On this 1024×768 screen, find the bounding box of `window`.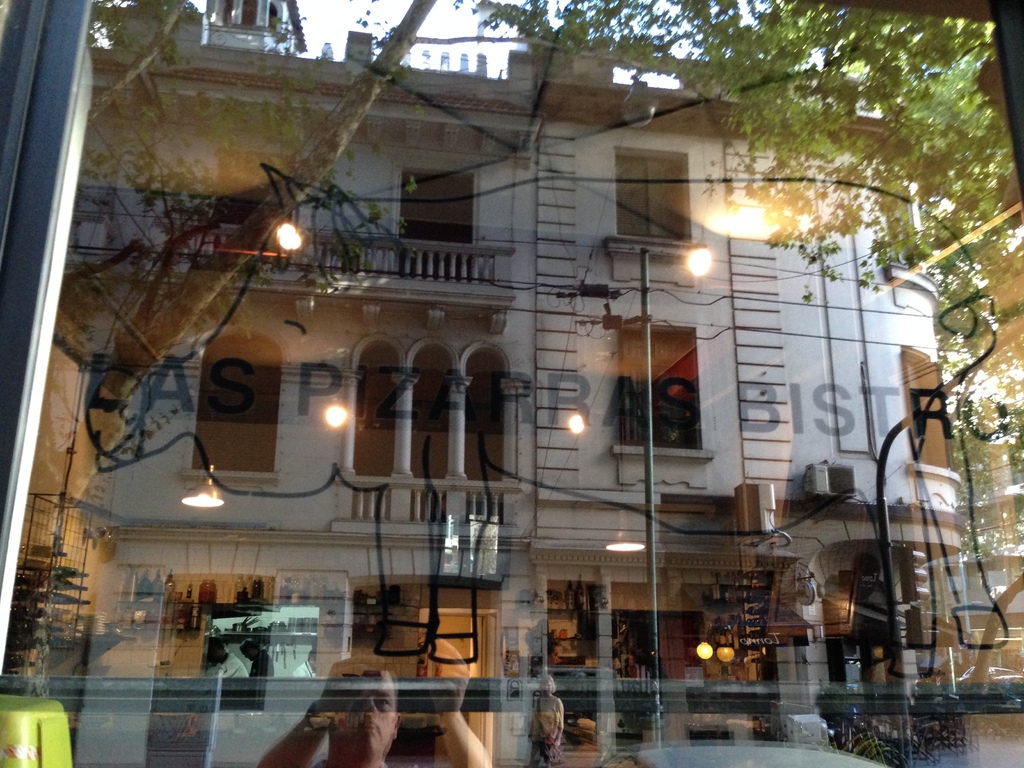
Bounding box: detection(612, 312, 718, 482).
